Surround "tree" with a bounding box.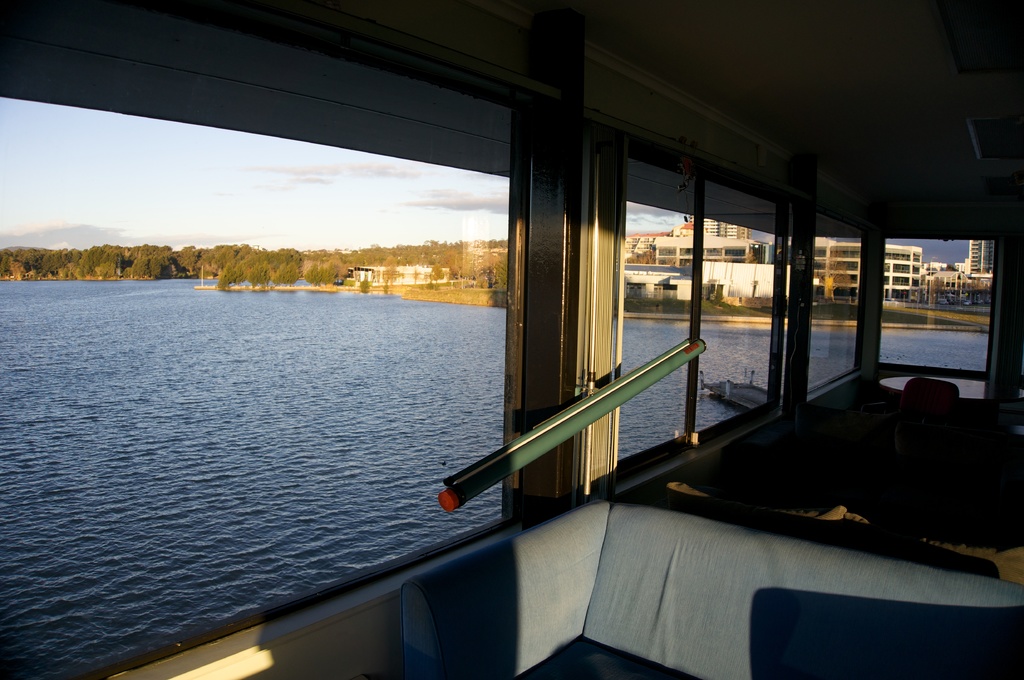
[x1=39, y1=245, x2=78, y2=281].
